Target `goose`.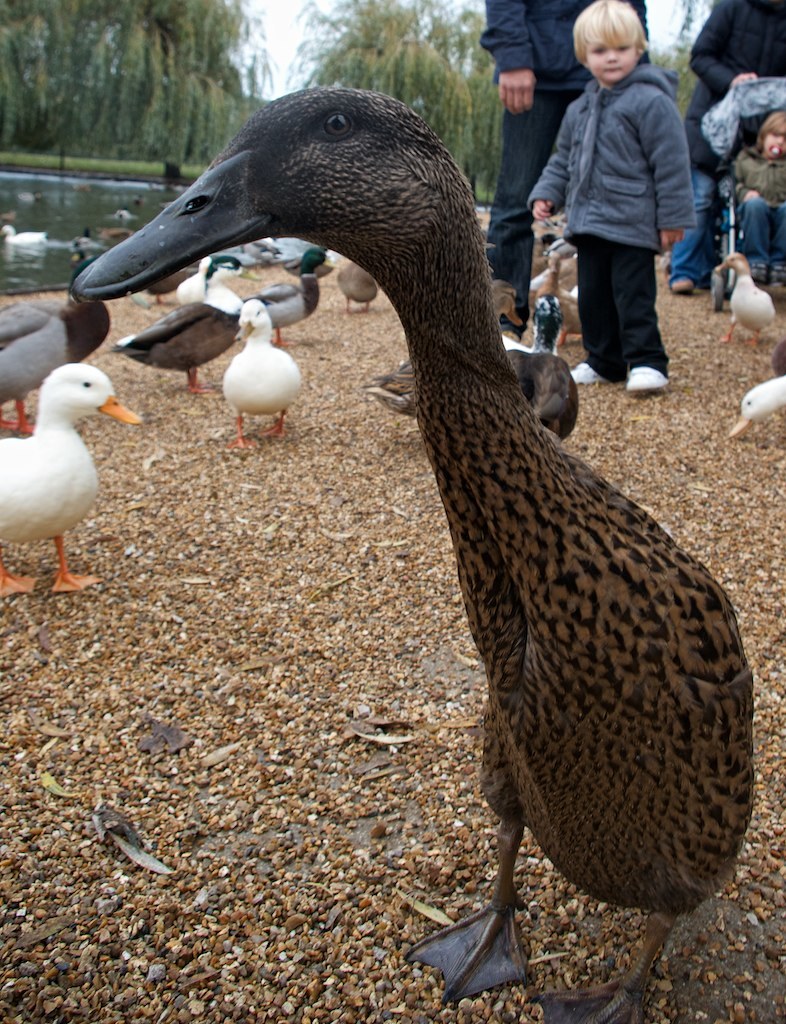
Target region: x1=226, y1=300, x2=304, y2=453.
